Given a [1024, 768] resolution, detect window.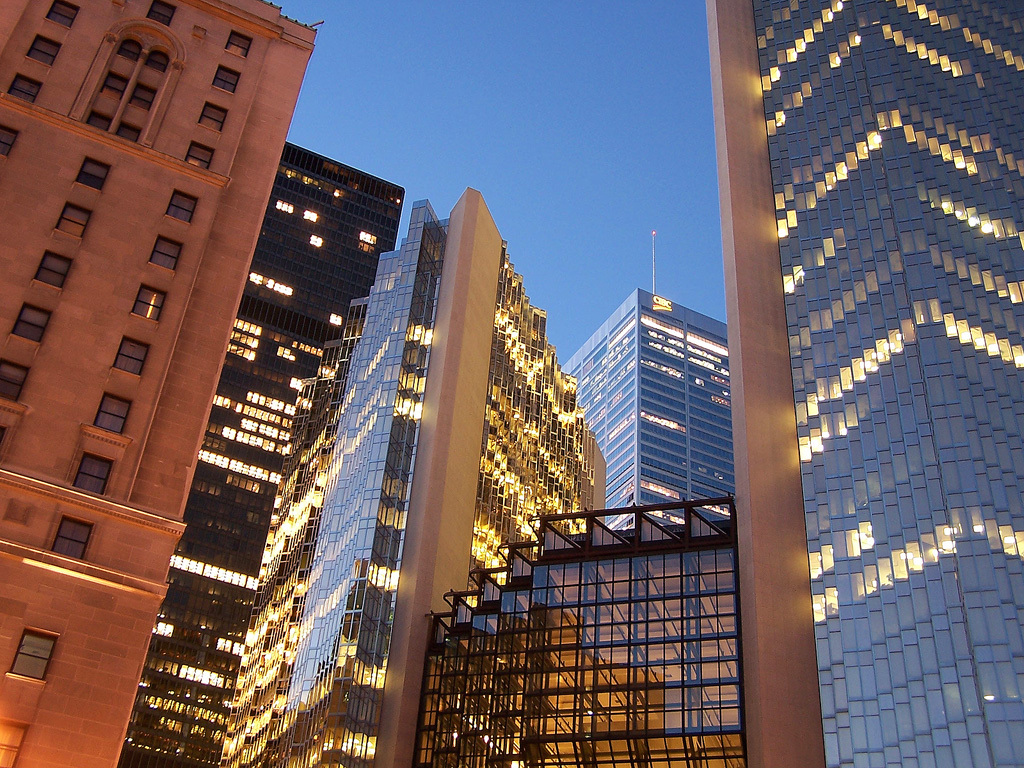
<region>132, 88, 157, 115</region>.
